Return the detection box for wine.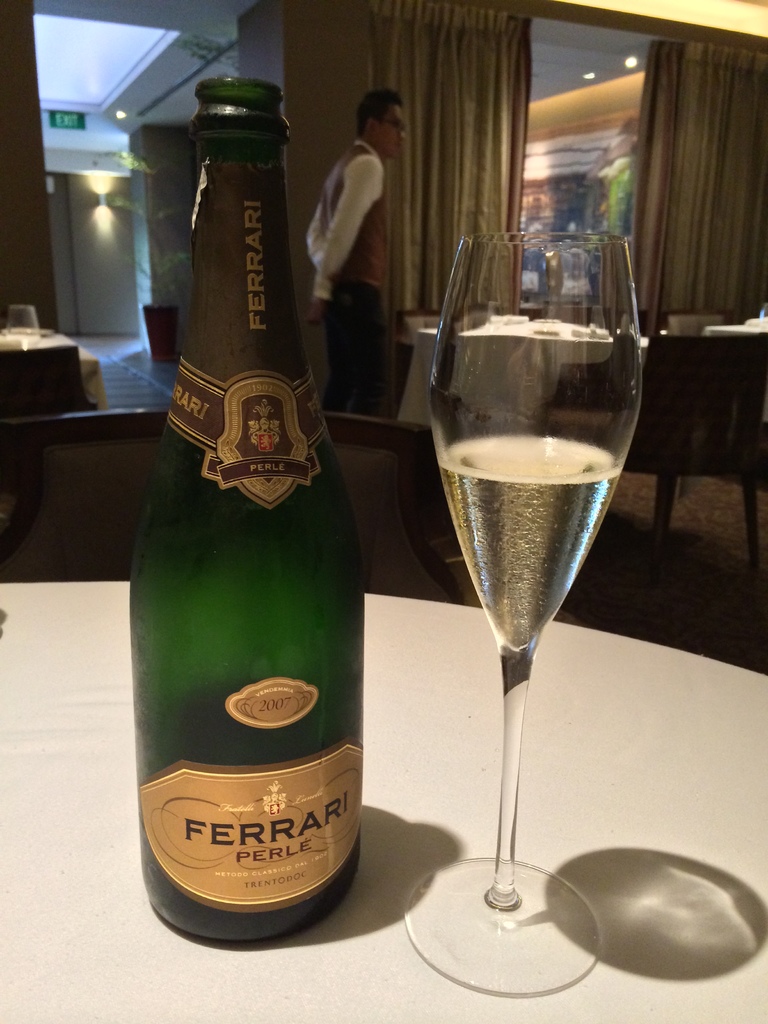
select_region(136, 66, 379, 957).
